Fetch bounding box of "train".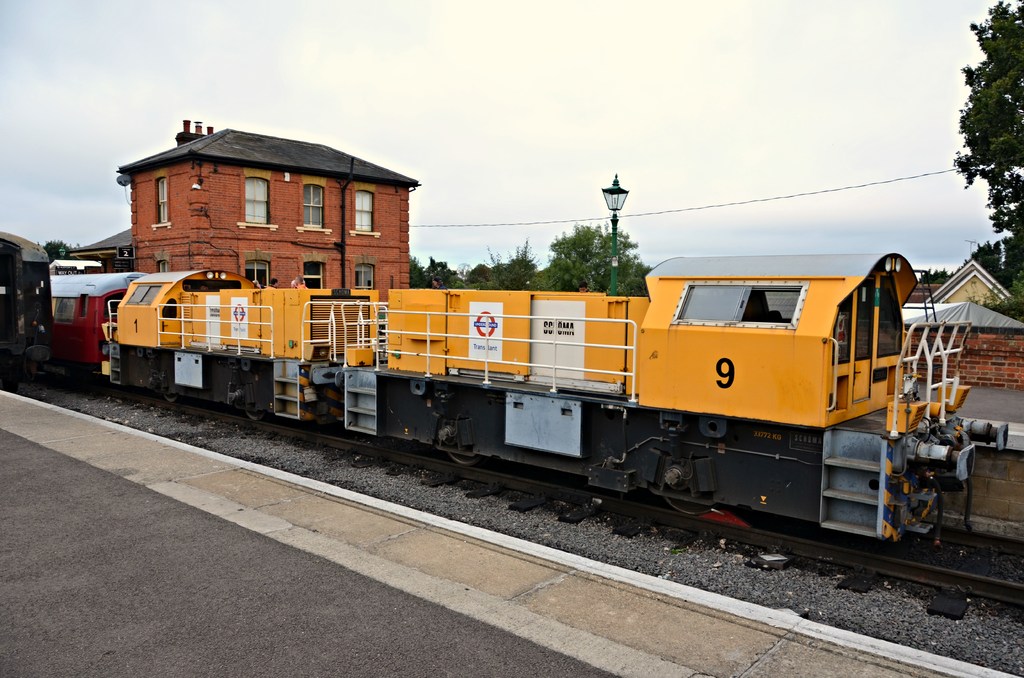
Bbox: detection(0, 231, 52, 394).
